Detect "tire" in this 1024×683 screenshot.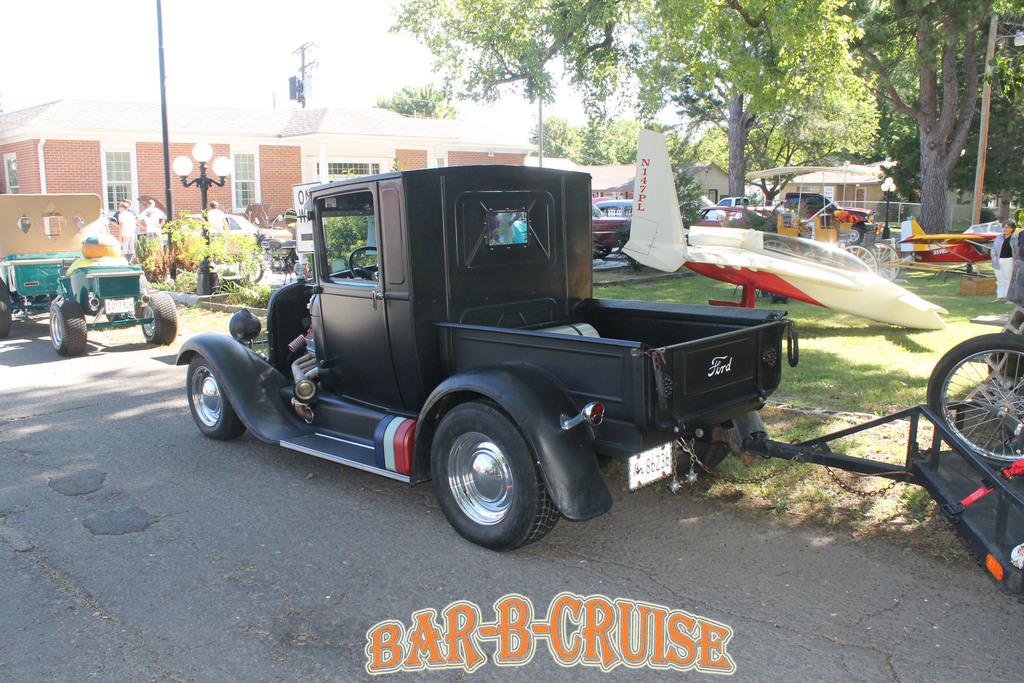
Detection: (left=424, top=383, right=559, bottom=552).
